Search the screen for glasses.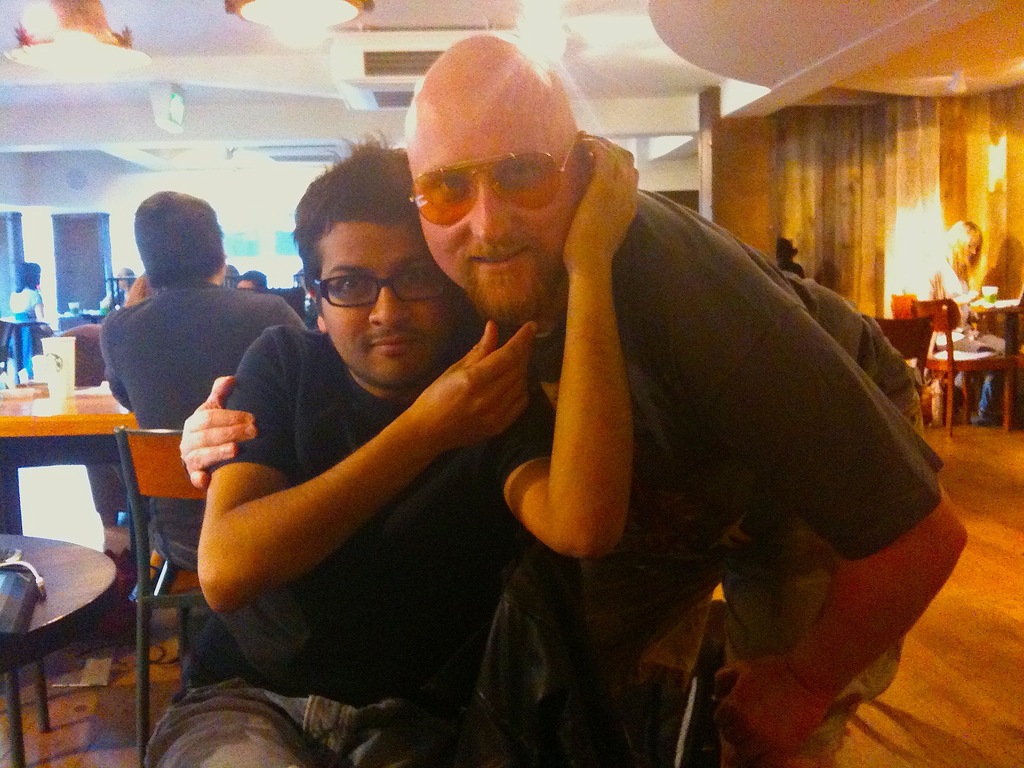
Found at bbox(309, 263, 456, 307).
